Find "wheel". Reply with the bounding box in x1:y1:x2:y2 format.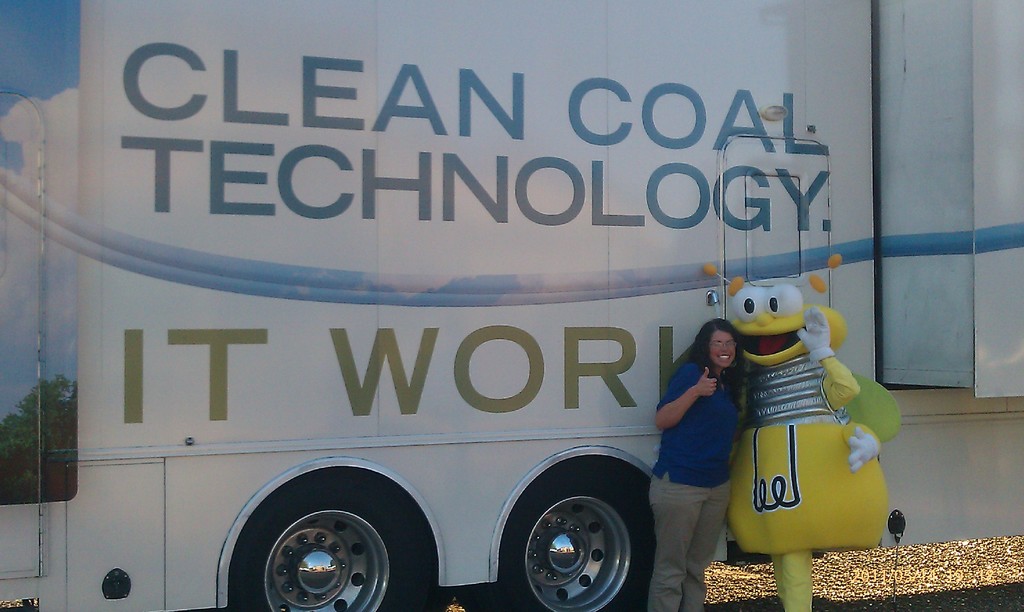
454:580:504:611.
